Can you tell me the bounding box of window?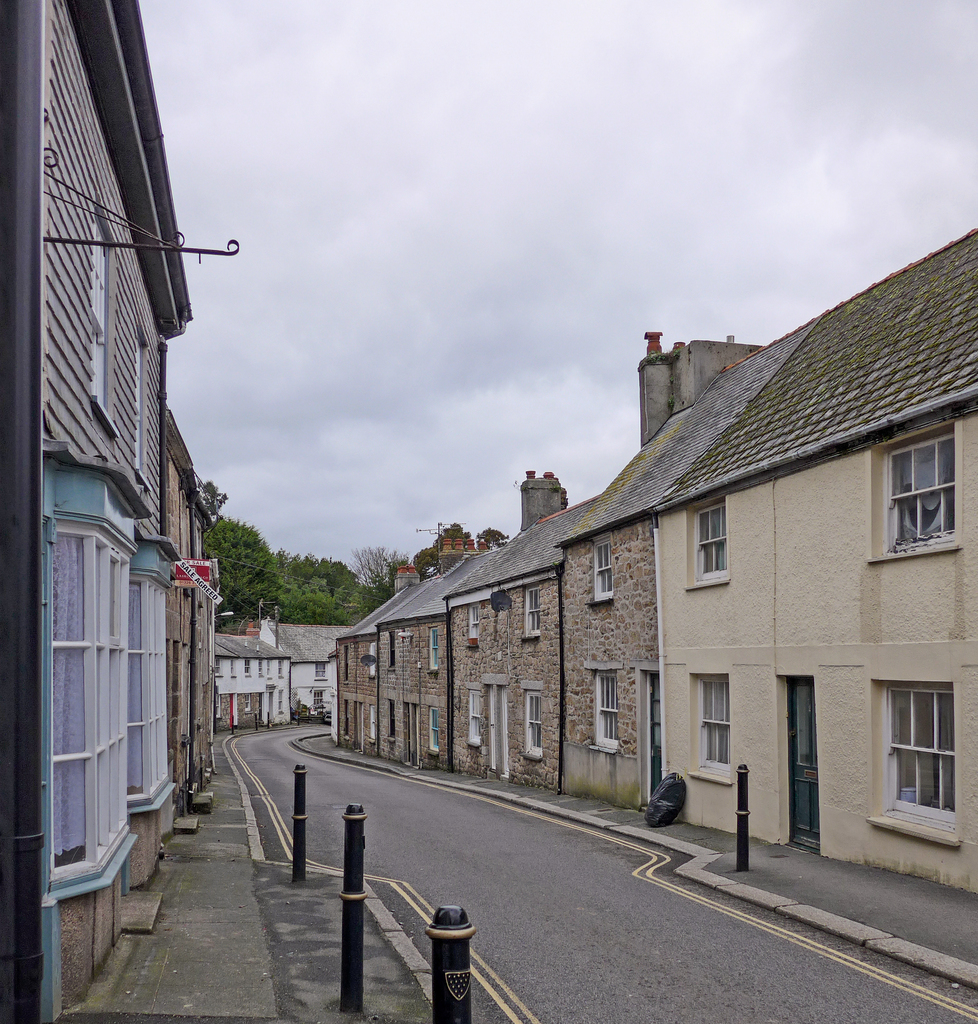
select_region(588, 673, 618, 755).
